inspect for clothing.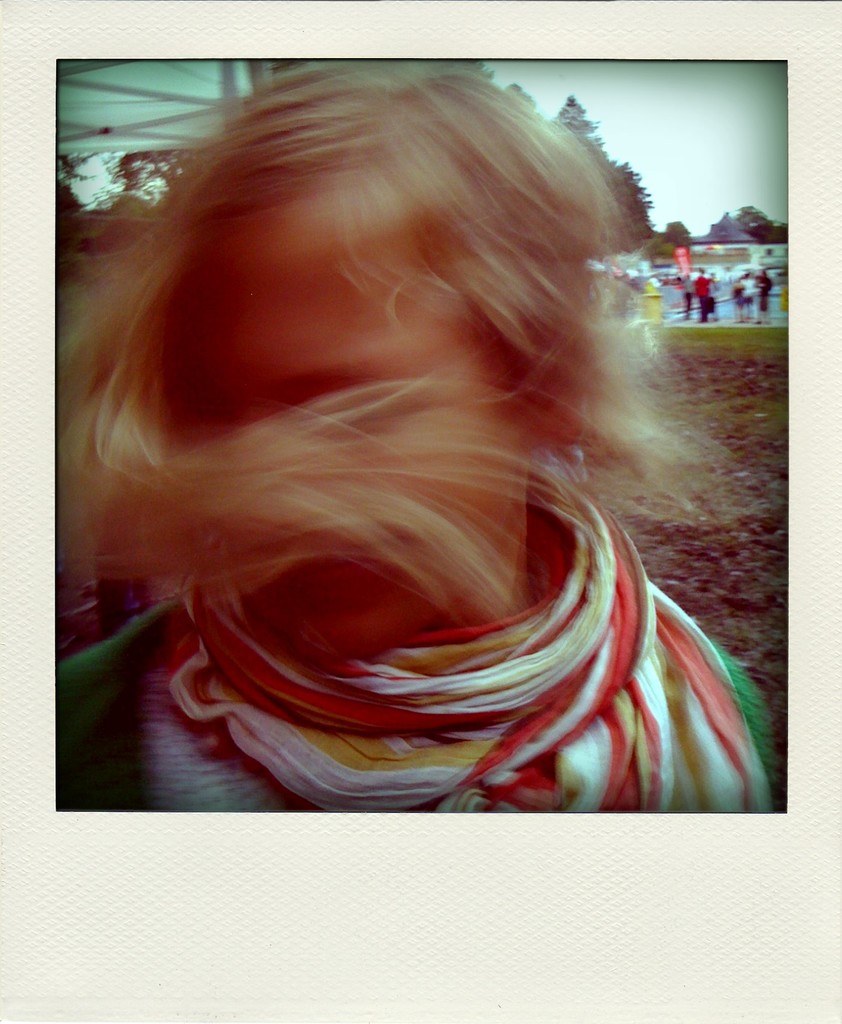
Inspection: bbox(52, 470, 777, 813).
